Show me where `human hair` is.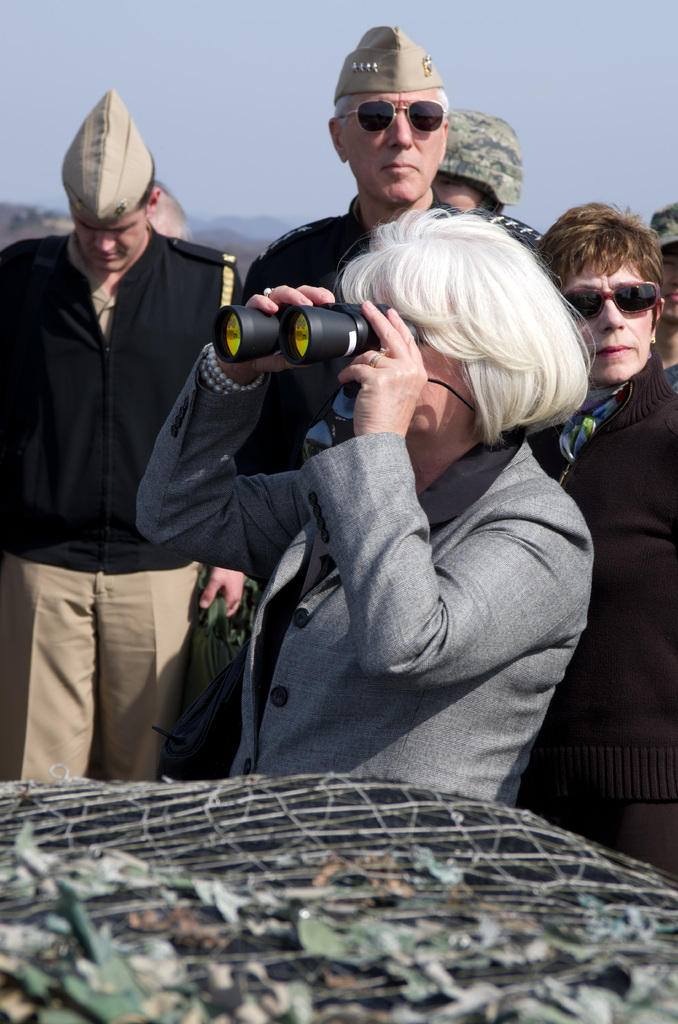
`human hair` is at {"x1": 328, "y1": 185, "x2": 592, "y2": 493}.
